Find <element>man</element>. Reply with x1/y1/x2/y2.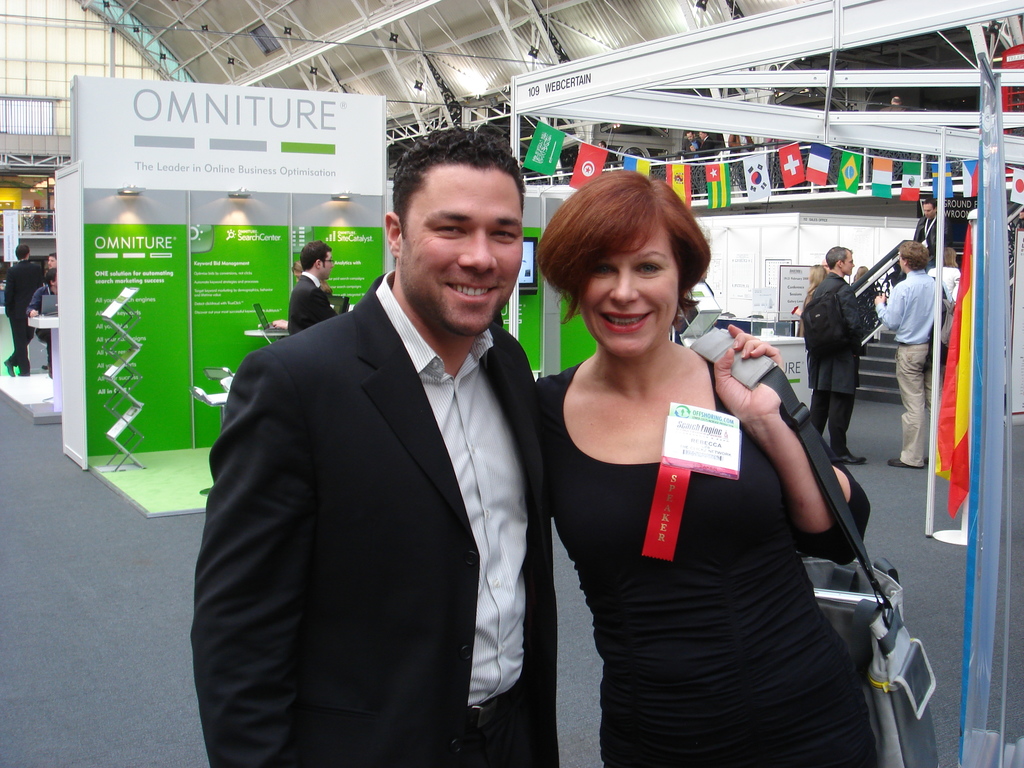
920/192/947/267.
